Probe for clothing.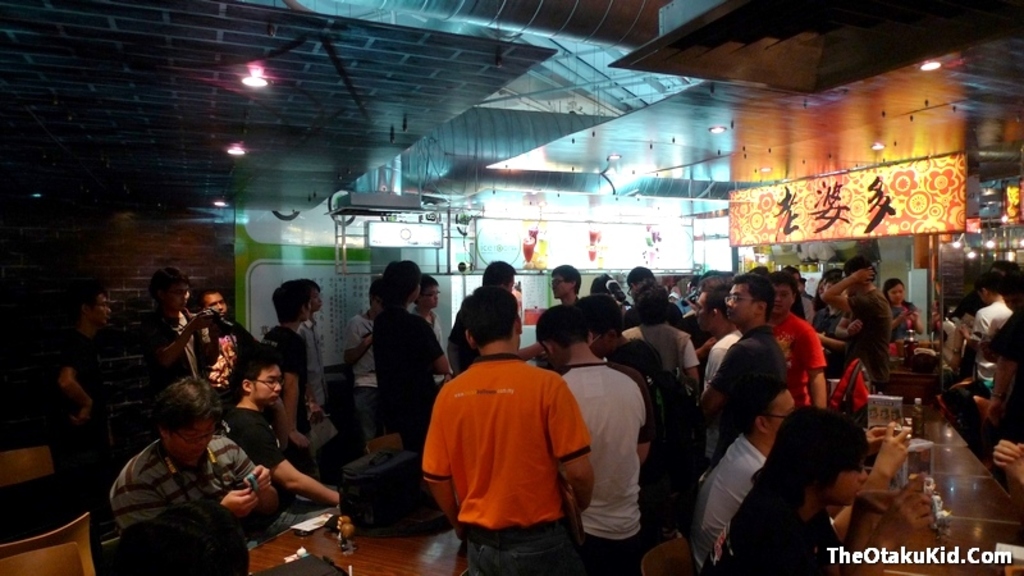
Probe result: (966,300,1011,343).
